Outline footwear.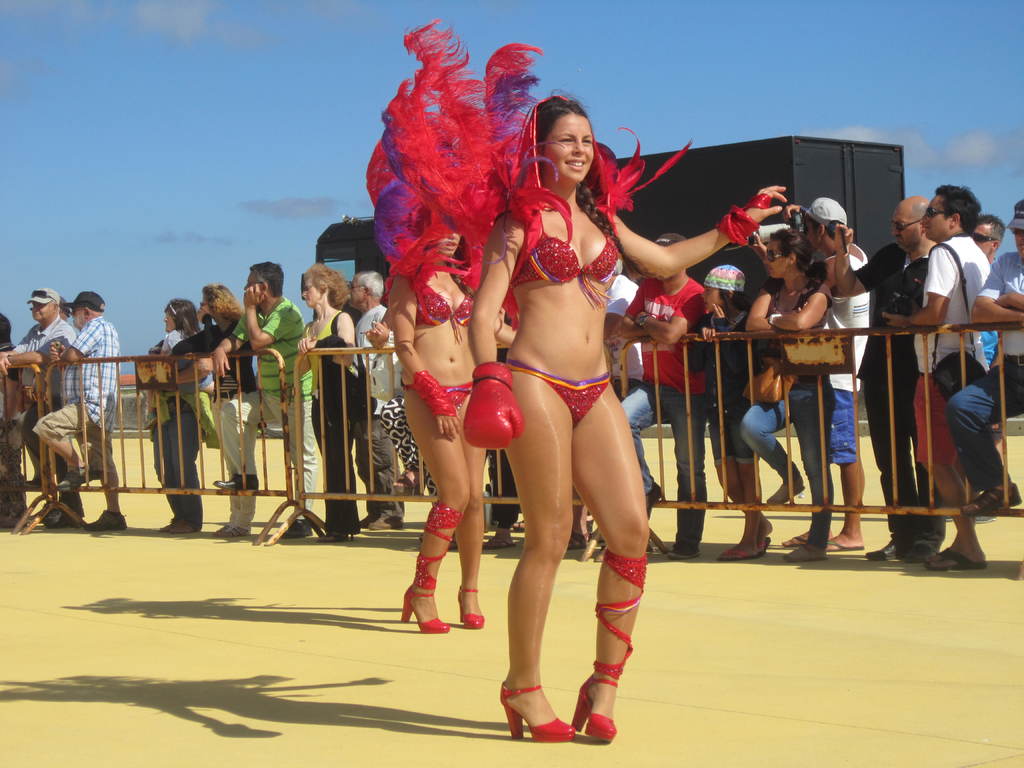
Outline: 81/509/129/532.
